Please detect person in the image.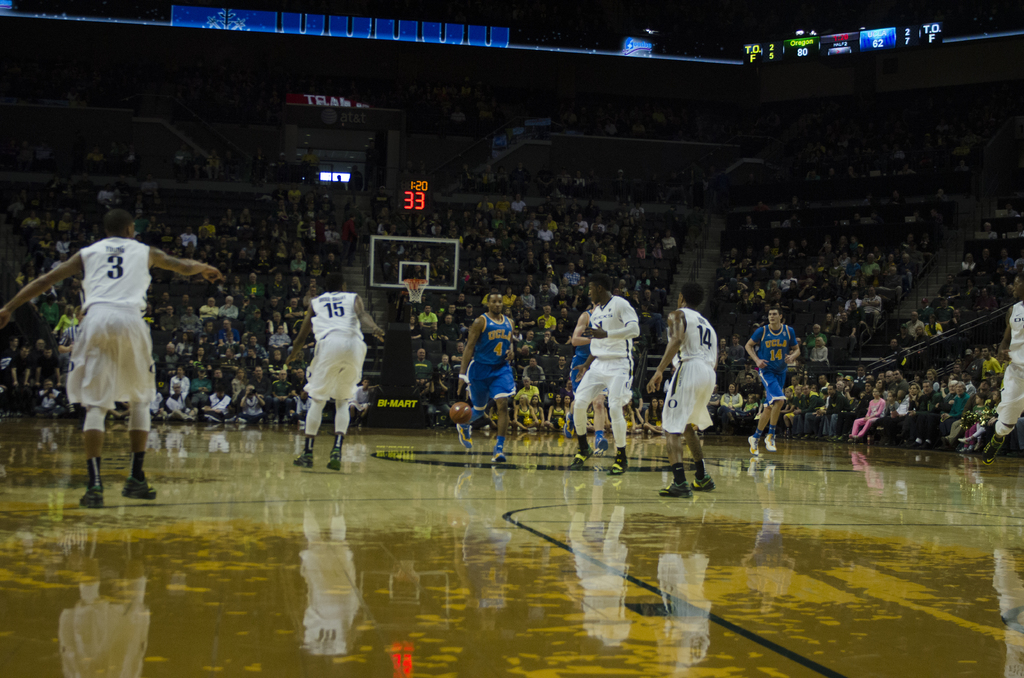
(x1=266, y1=369, x2=289, y2=414).
